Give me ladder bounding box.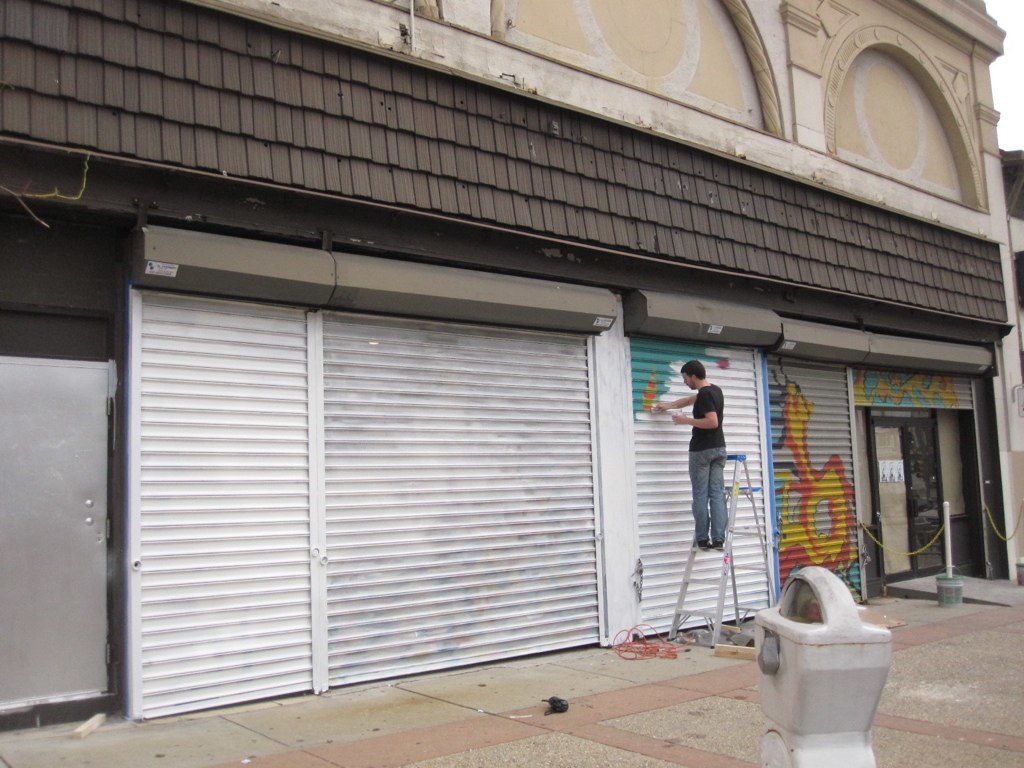
crop(665, 451, 778, 650).
